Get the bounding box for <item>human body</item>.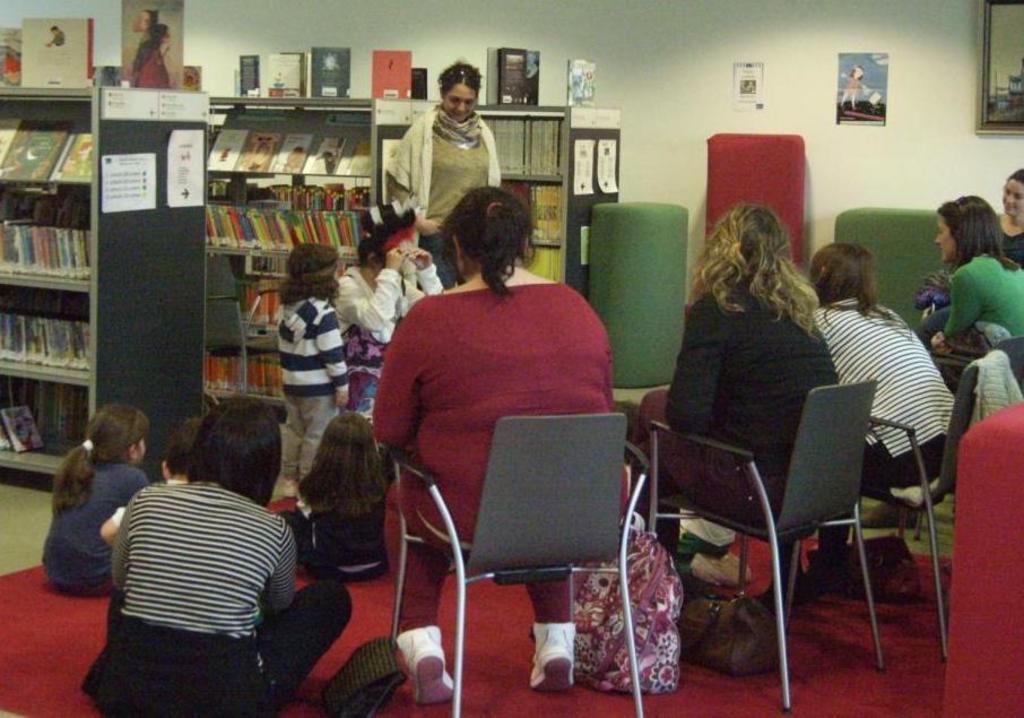
<region>81, 417, 310, 689</region>.
